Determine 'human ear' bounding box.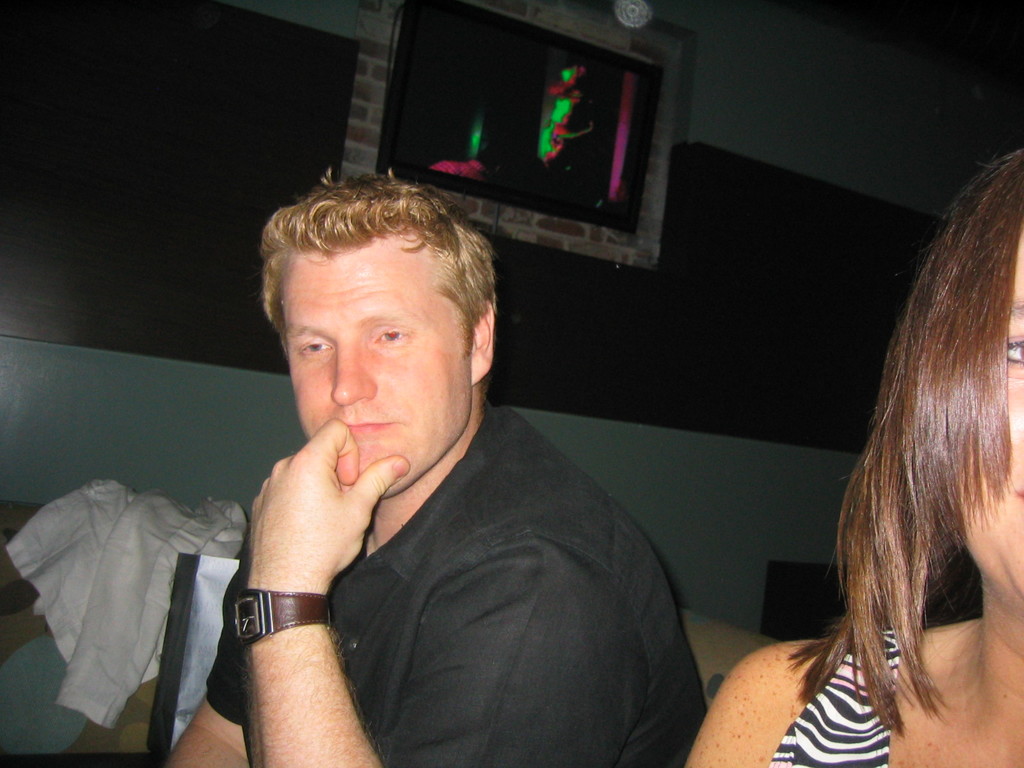
Determined: bbox=(469, 302, 497, 385).
